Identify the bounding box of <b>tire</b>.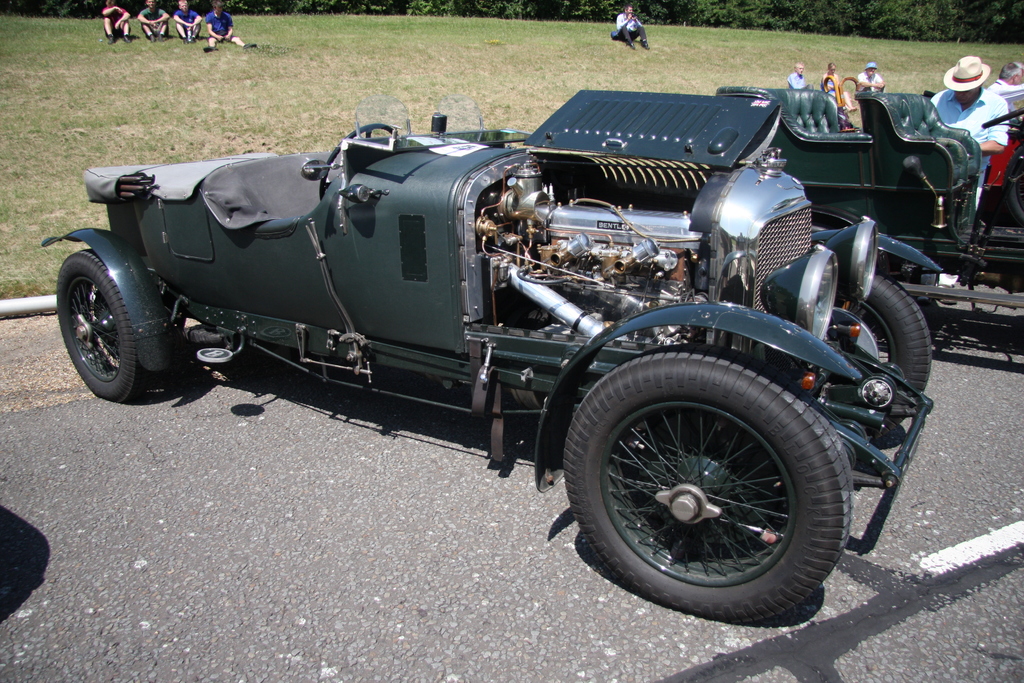
(557, 345, 852, 625).
